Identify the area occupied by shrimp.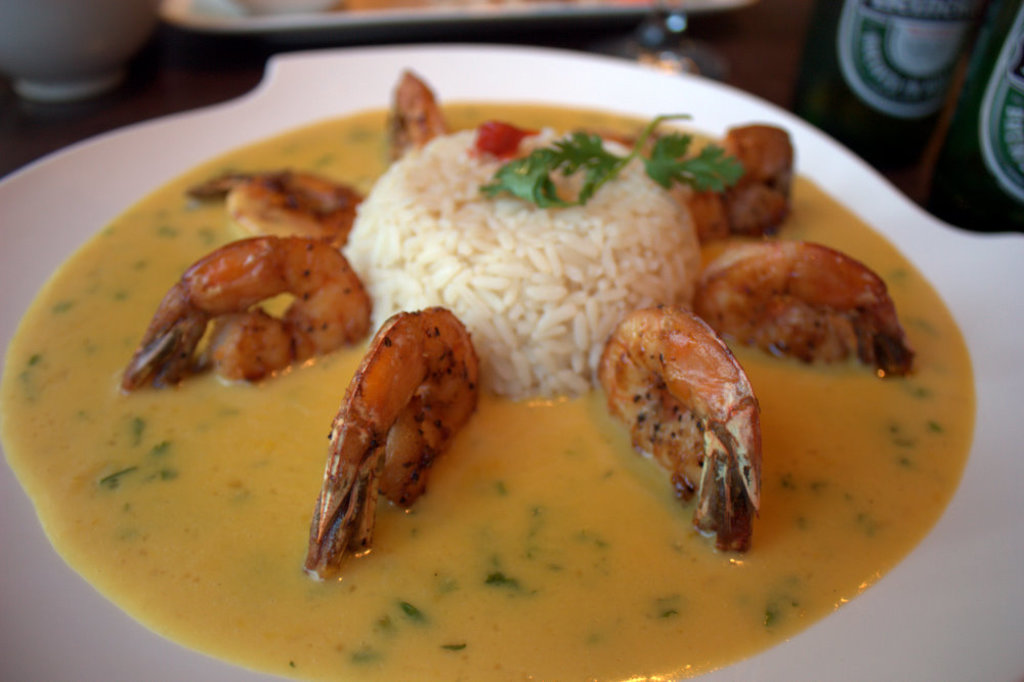
Area: (120, 233, 371, 386).
